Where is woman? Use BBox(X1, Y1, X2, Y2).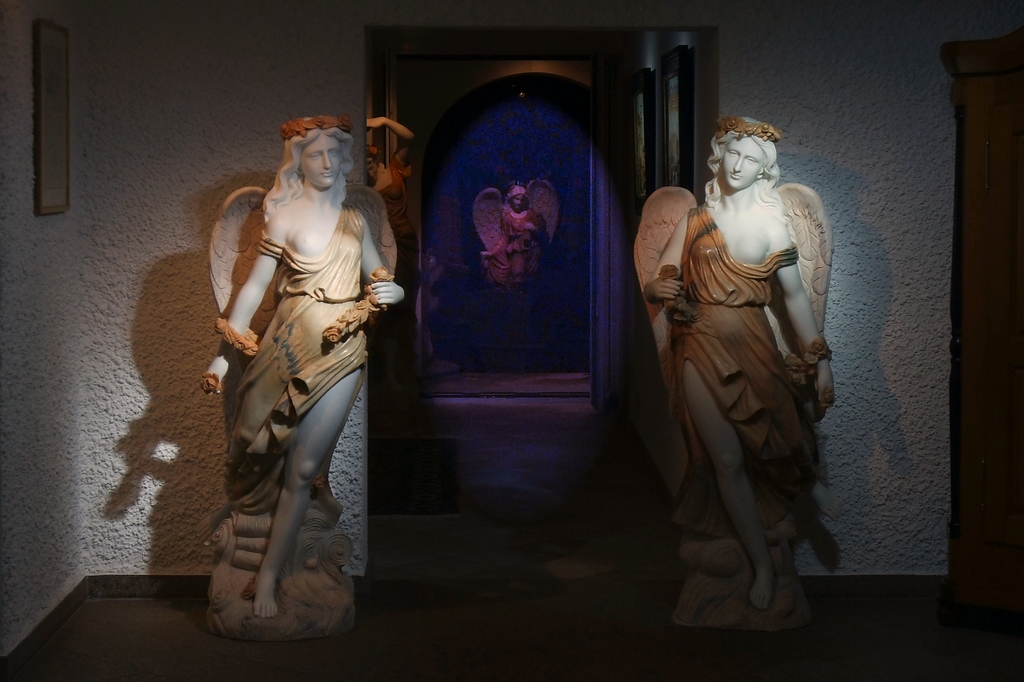
BBox(193, 99, 401, 631).
